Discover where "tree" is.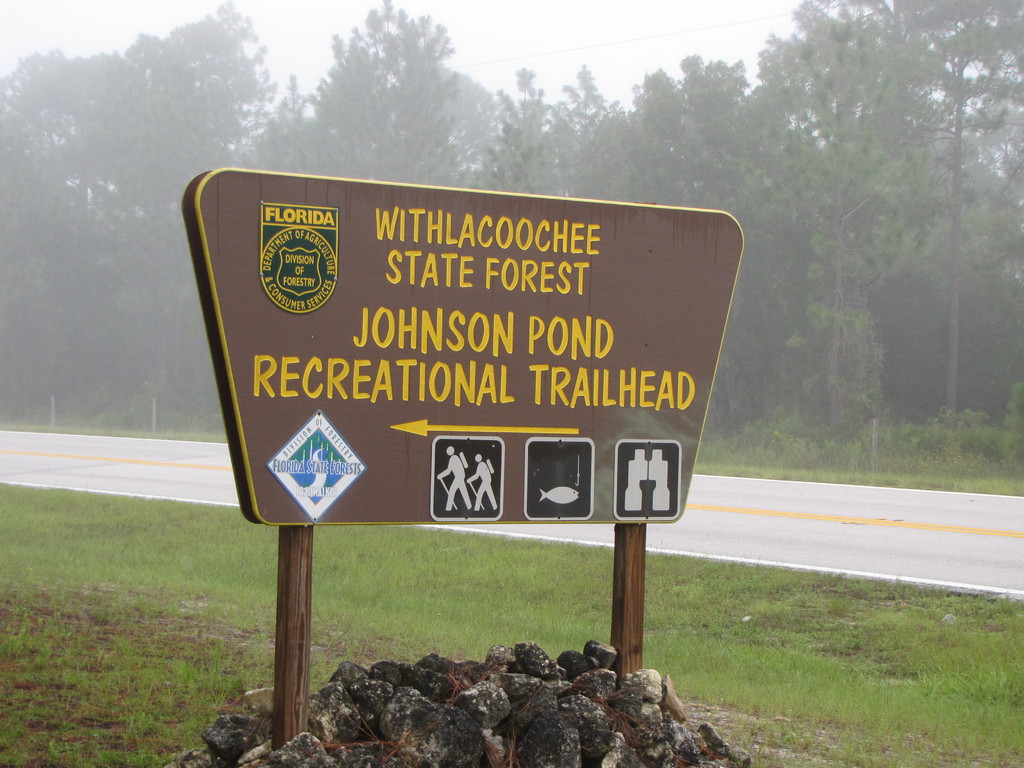
Discovered at 599/52/792/461.
